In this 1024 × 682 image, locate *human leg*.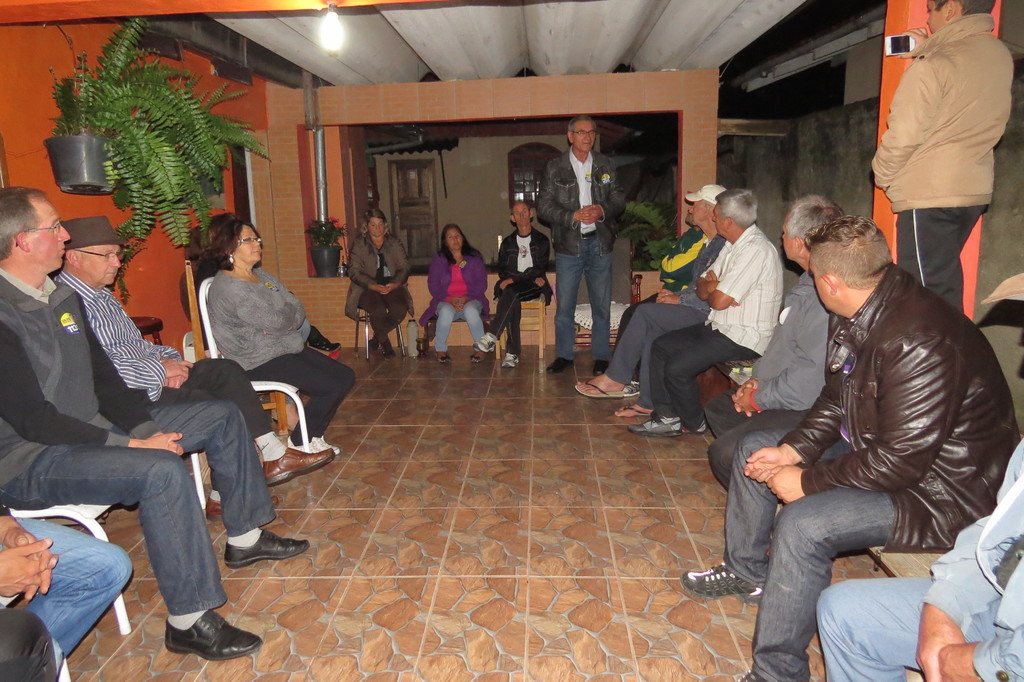
Bounding box: bbox=(241, 358, 337, 448).
